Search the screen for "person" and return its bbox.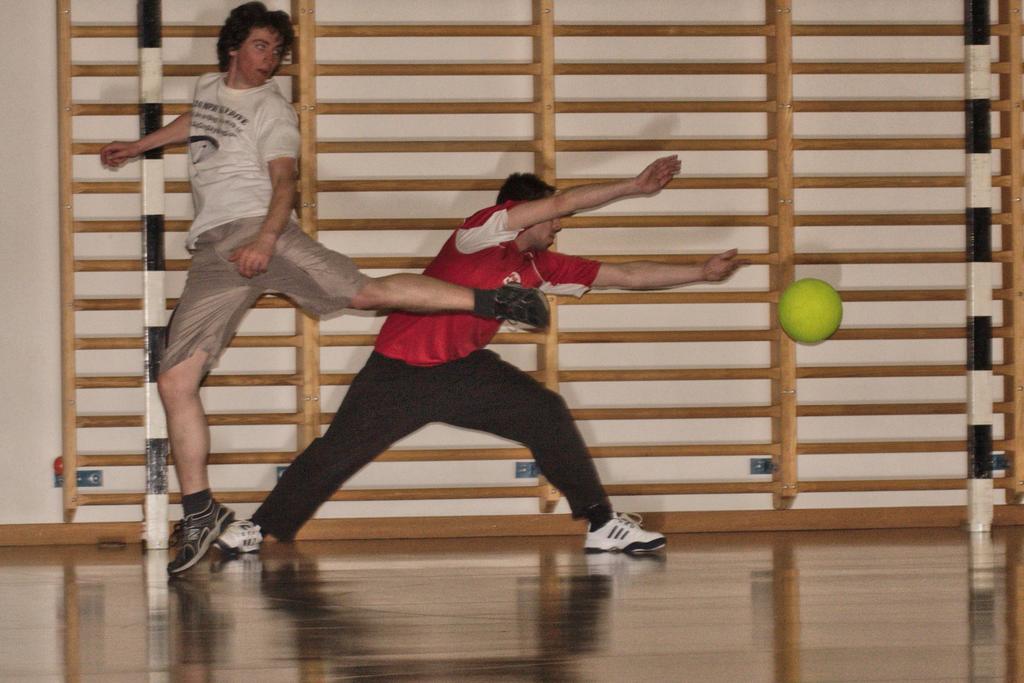
Found: 209/152/740/563.
